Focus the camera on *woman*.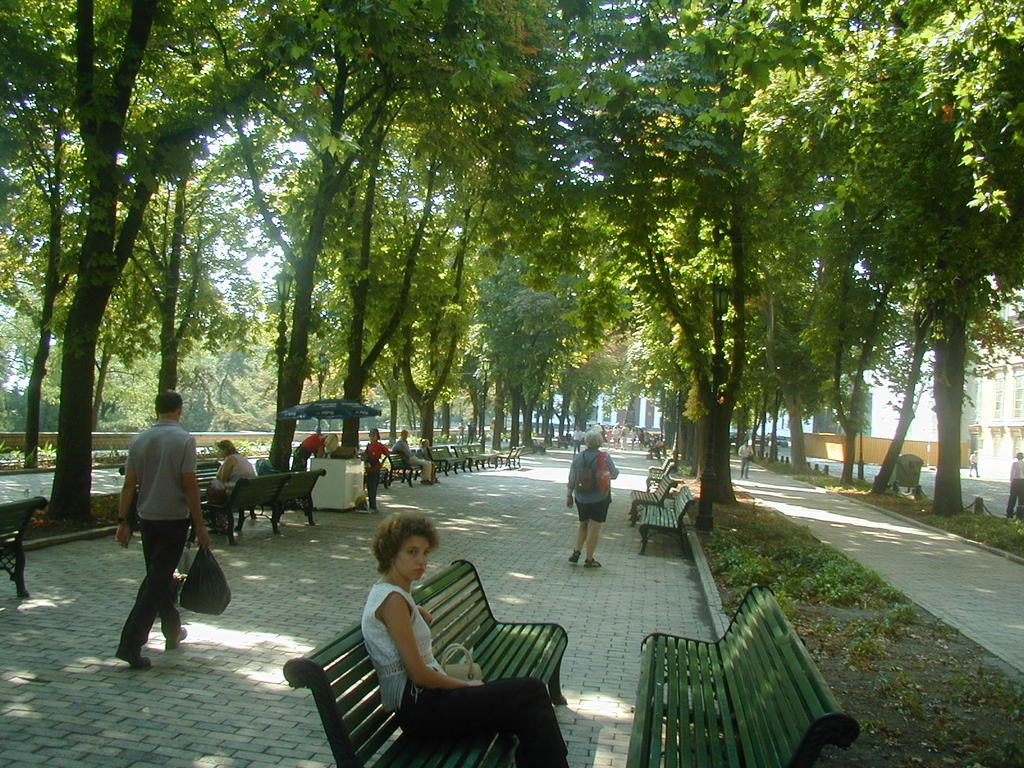
Focus region: 288:433:340:472.
